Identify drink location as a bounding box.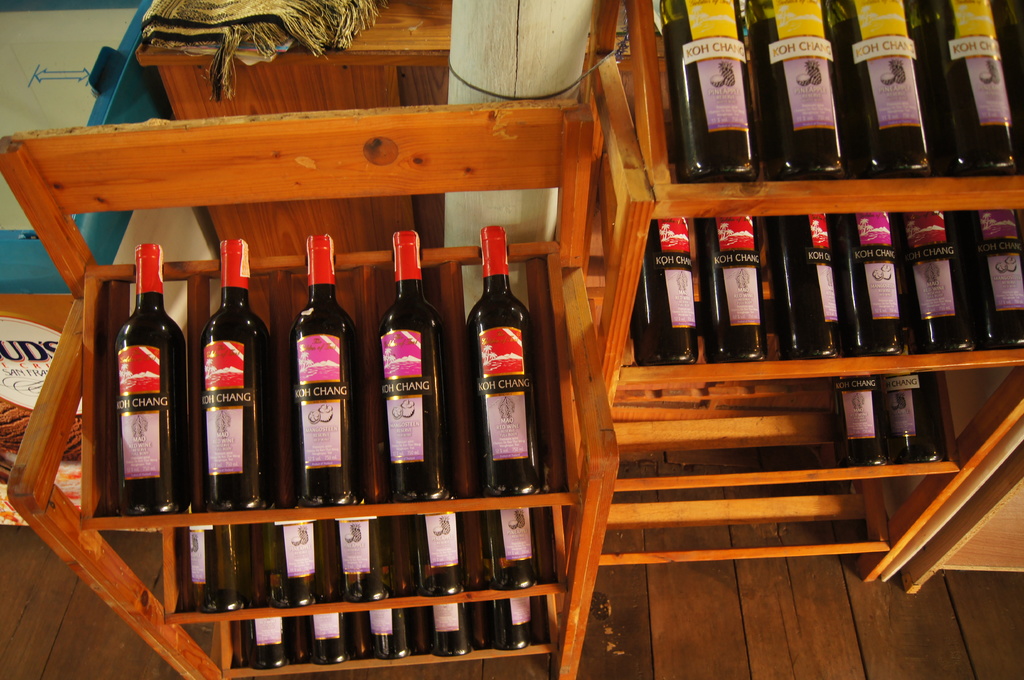
x1=928, y1=0, x2=1017, y2=172.
